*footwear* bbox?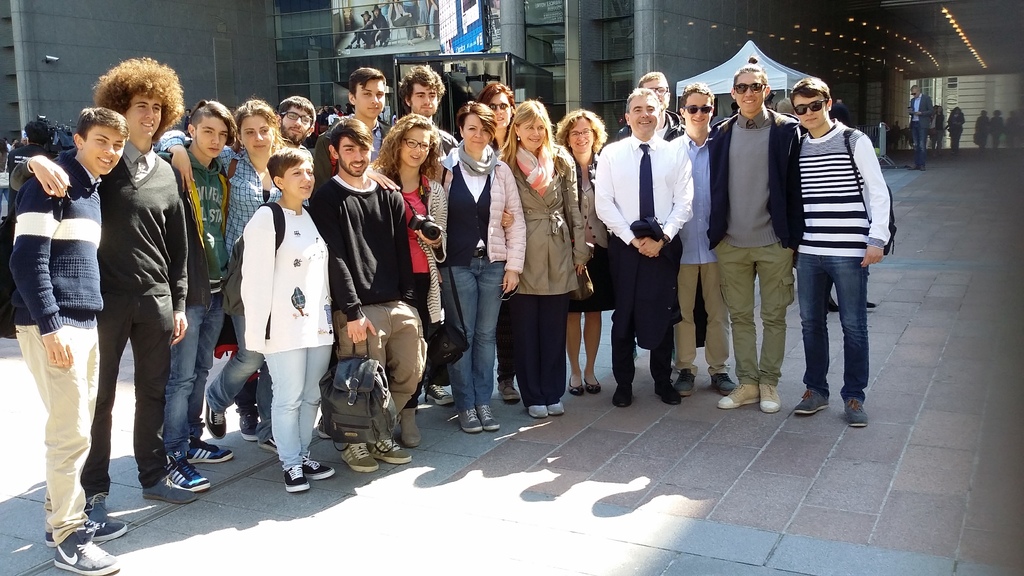
rect(459, 407, 481, 431)
